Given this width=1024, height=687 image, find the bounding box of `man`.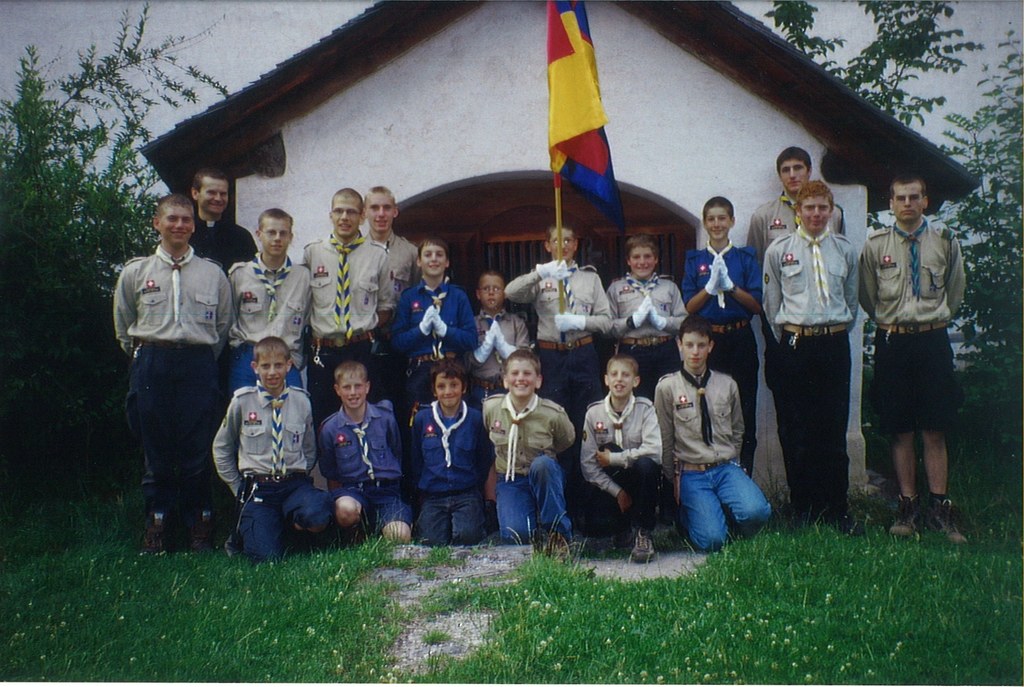
region(361, 185, 420, 338).
